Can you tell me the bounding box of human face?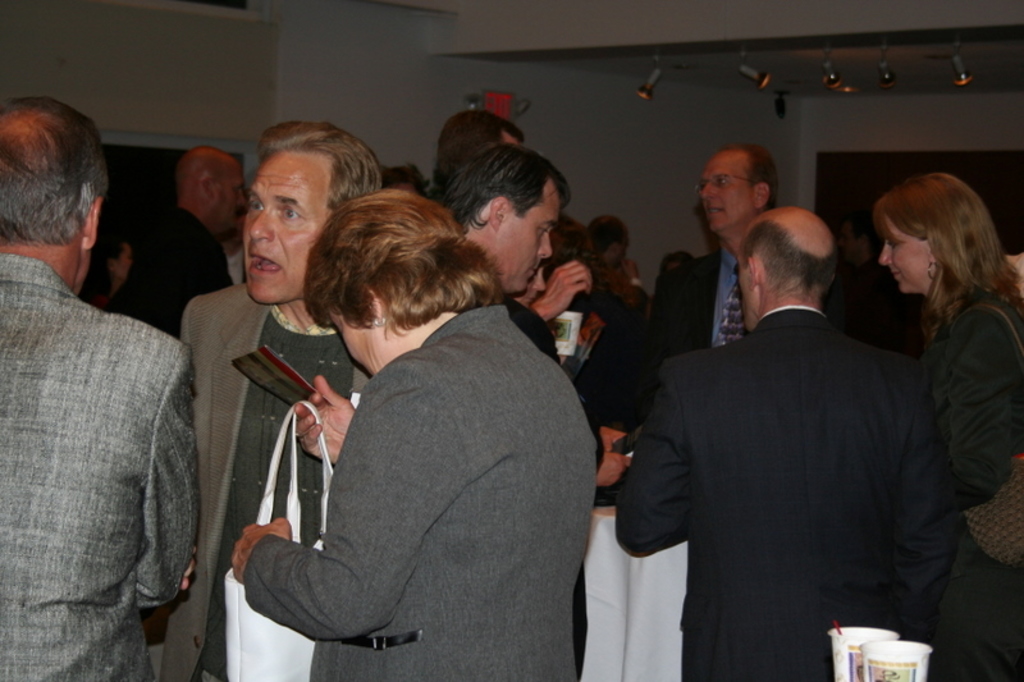
pyautogui.locateOnScreen(878, 219, 927, 292).
